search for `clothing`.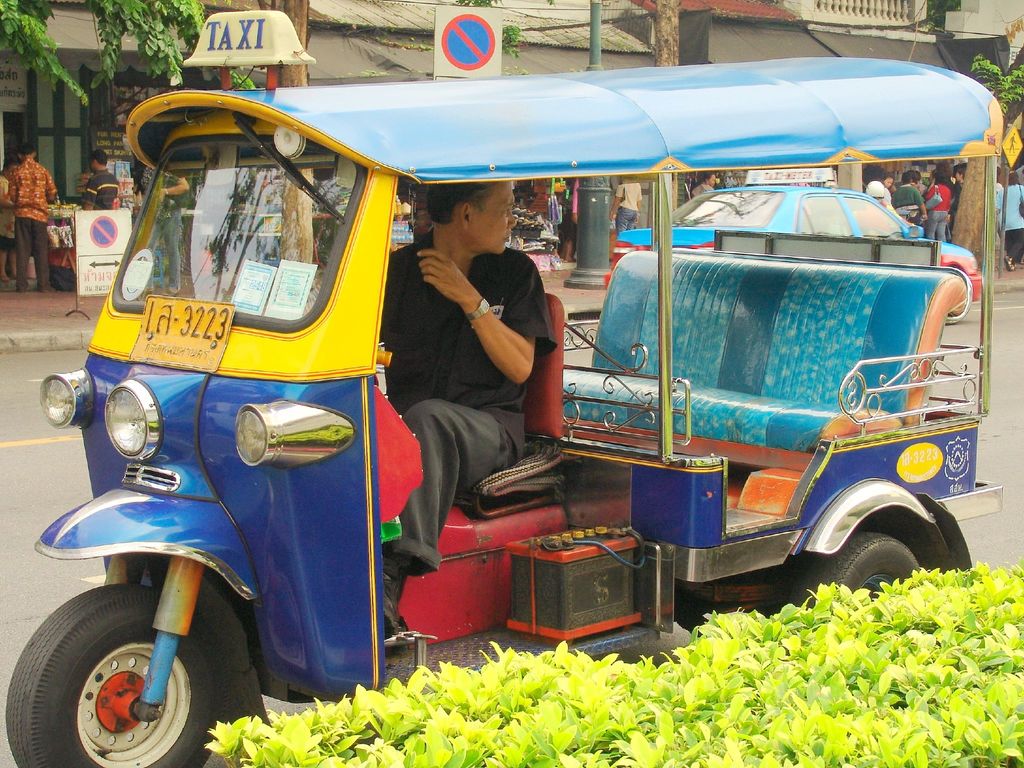
Found at pyautogui.locateOnScreen(993, 170, 1009, 224).
